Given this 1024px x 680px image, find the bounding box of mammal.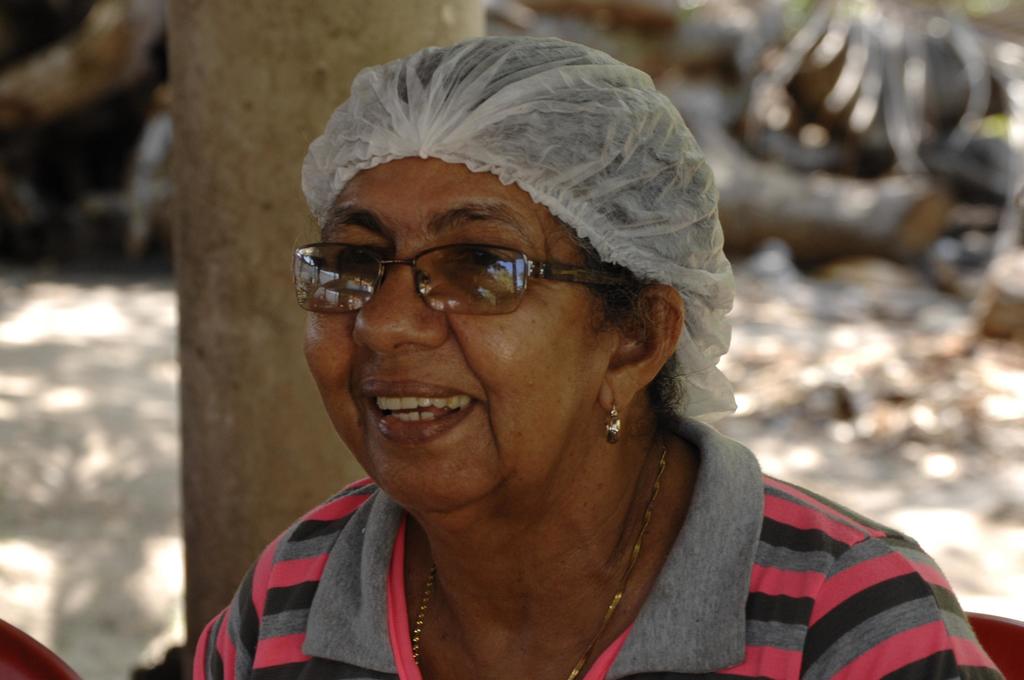
l=158, t=26, r=908, b=679.
